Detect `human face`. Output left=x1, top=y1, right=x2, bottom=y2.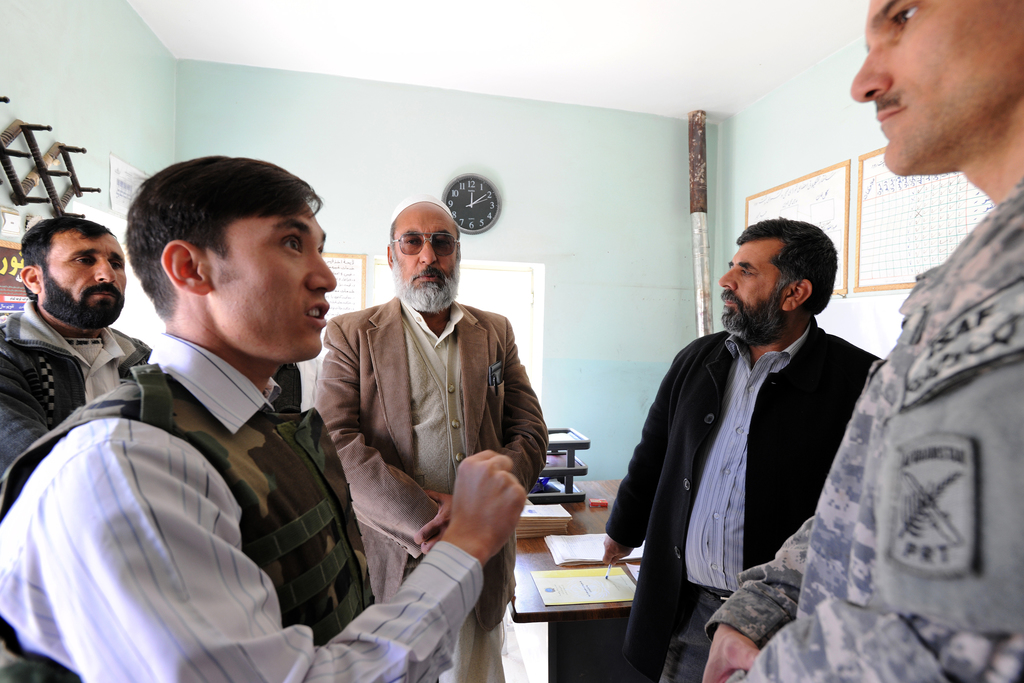
left=723, top=243, right=785, bottom=338.
